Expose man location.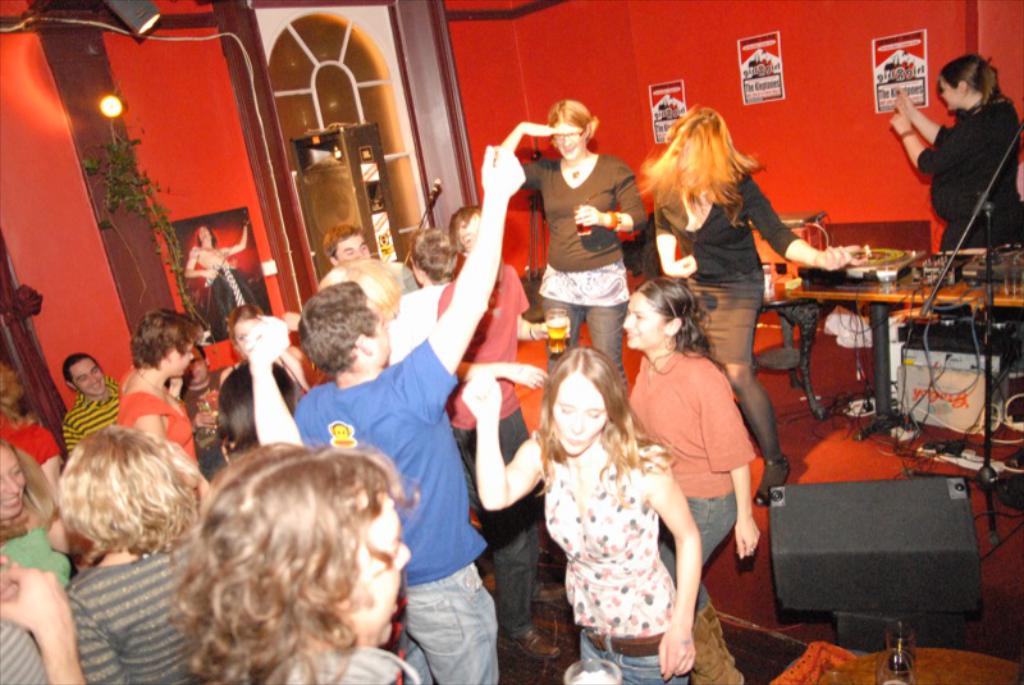
Exposed at [434, 205, 573, 662].
